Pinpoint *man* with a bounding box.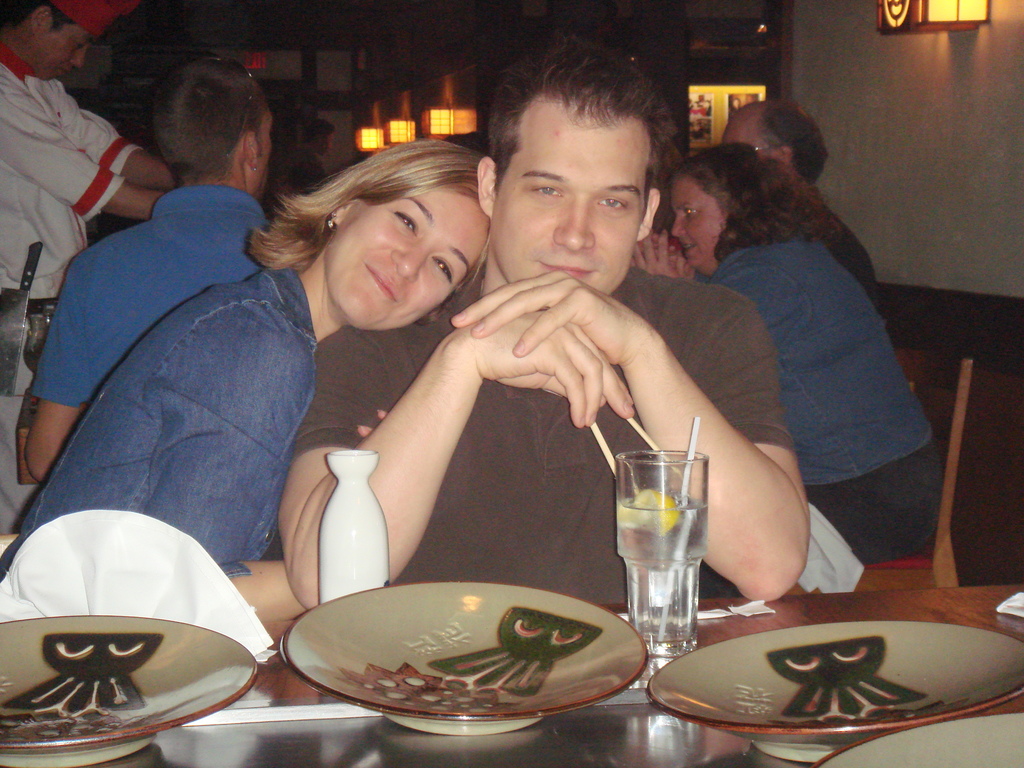
[0,0,177,533].
